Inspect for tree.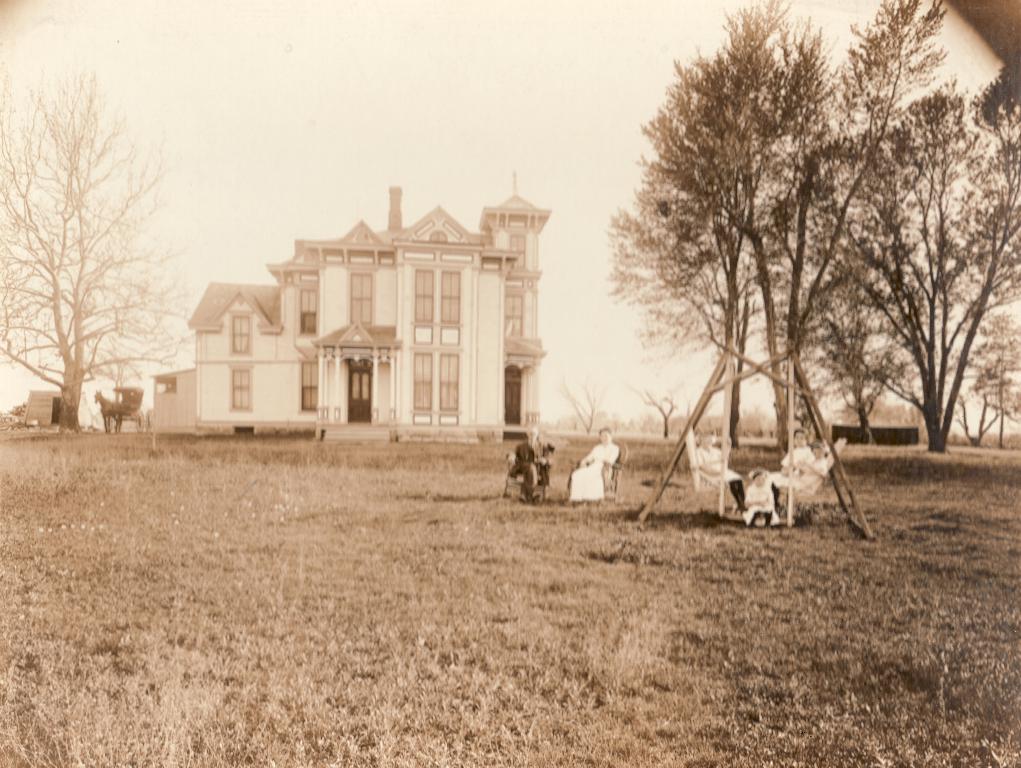
Inspection: (0, 56, 200, 435).
